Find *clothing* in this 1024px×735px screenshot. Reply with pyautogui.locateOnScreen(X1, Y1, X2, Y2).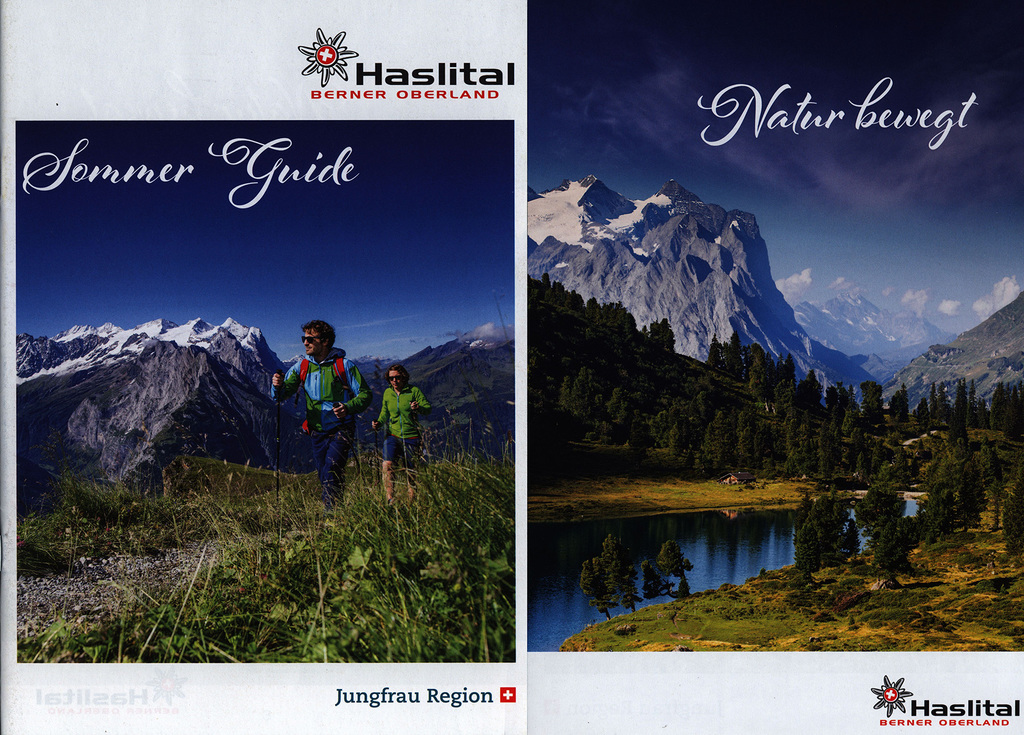
pyautogui.locateOnScreen(358, 385, 420, 471).
